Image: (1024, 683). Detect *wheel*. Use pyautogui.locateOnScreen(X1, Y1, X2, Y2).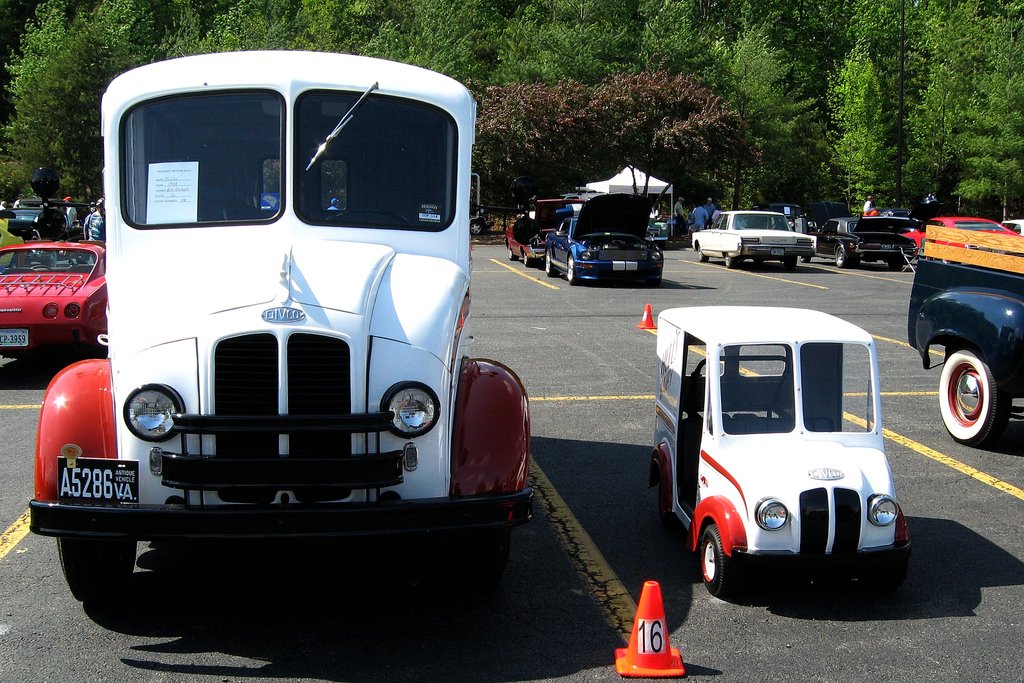
pyautogui.locateOnScreen(659, 477, 675, 521).
